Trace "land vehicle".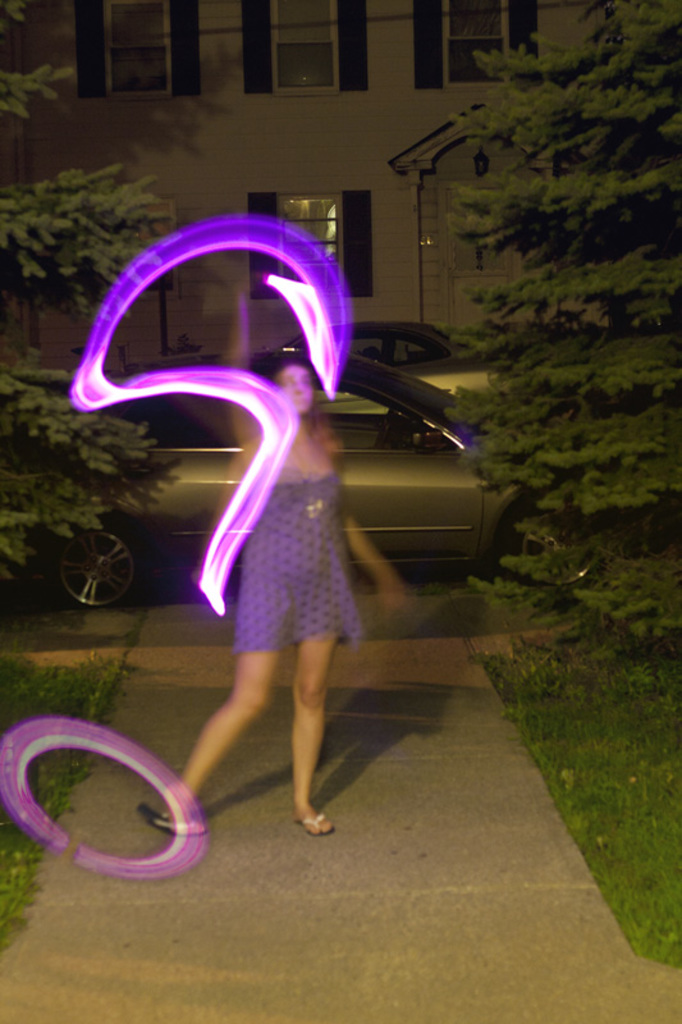
Traced to select_region(72, 339, 615, 667).
